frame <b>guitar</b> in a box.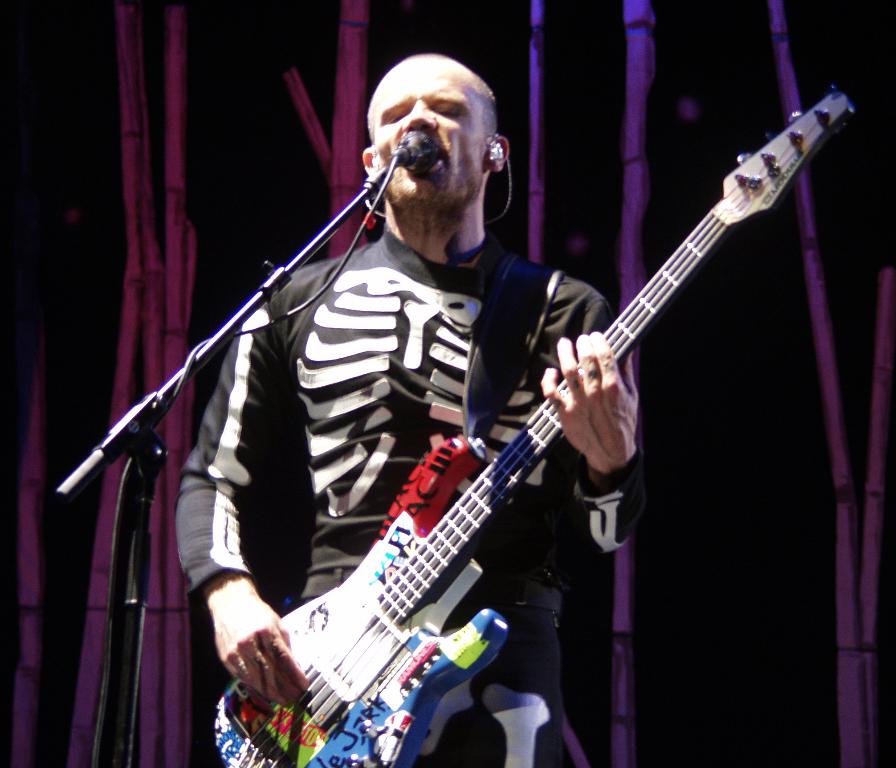
{"x1": 217, "y1": 112, "x2": 831, "y2": 767}.
